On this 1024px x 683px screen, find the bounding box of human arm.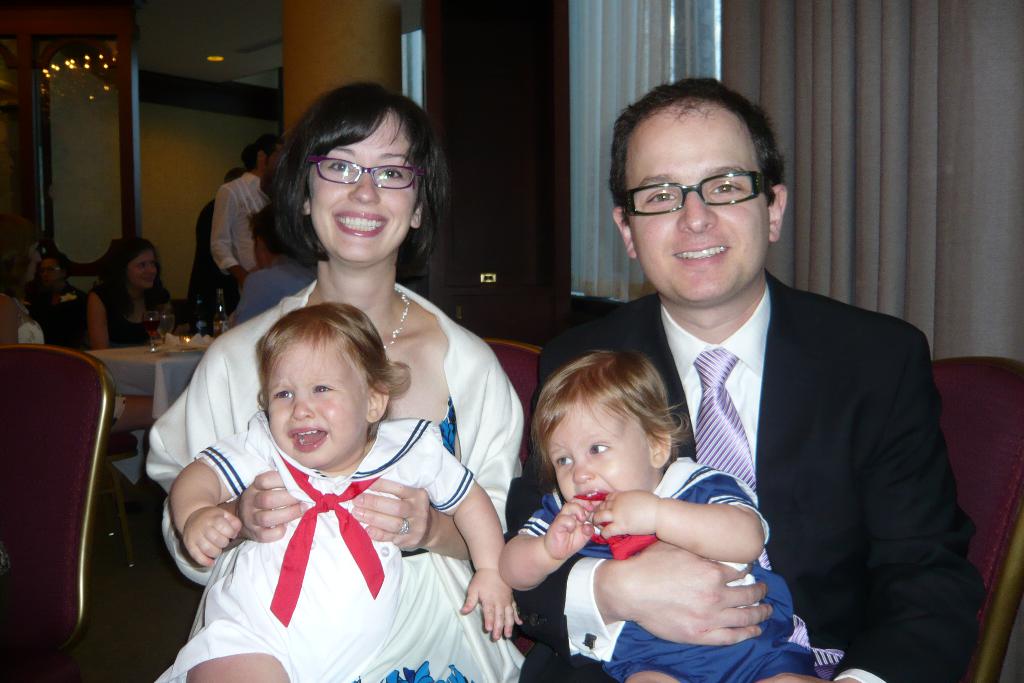
Bounding box: x1=829, y1=331, x2=986, y2=681.
